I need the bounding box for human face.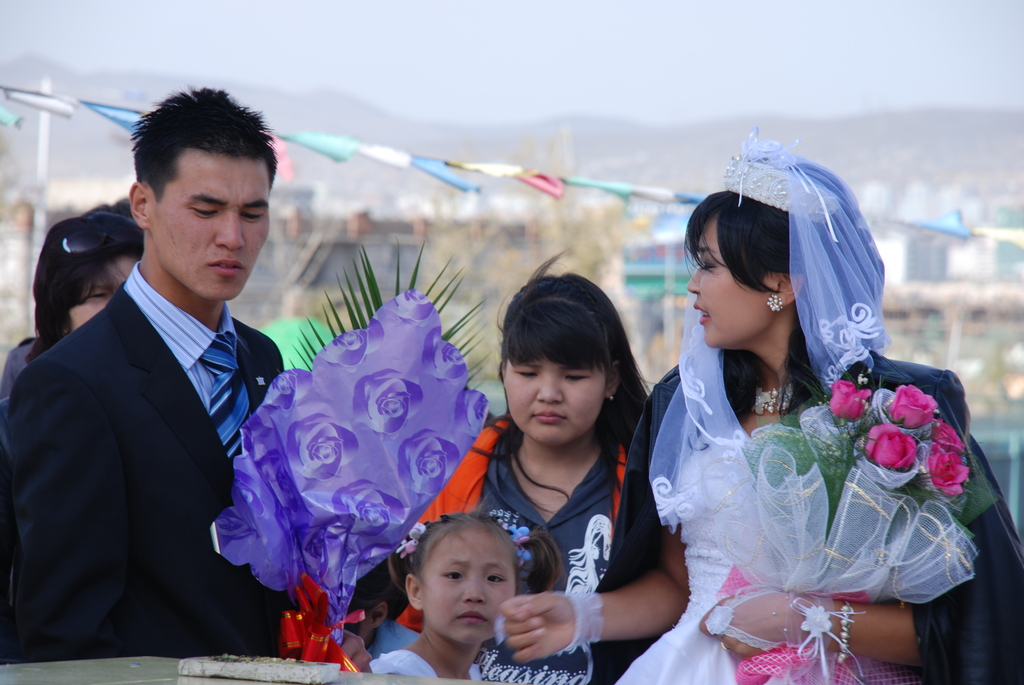
Here it is: locate(424, 533, 516, 643).
